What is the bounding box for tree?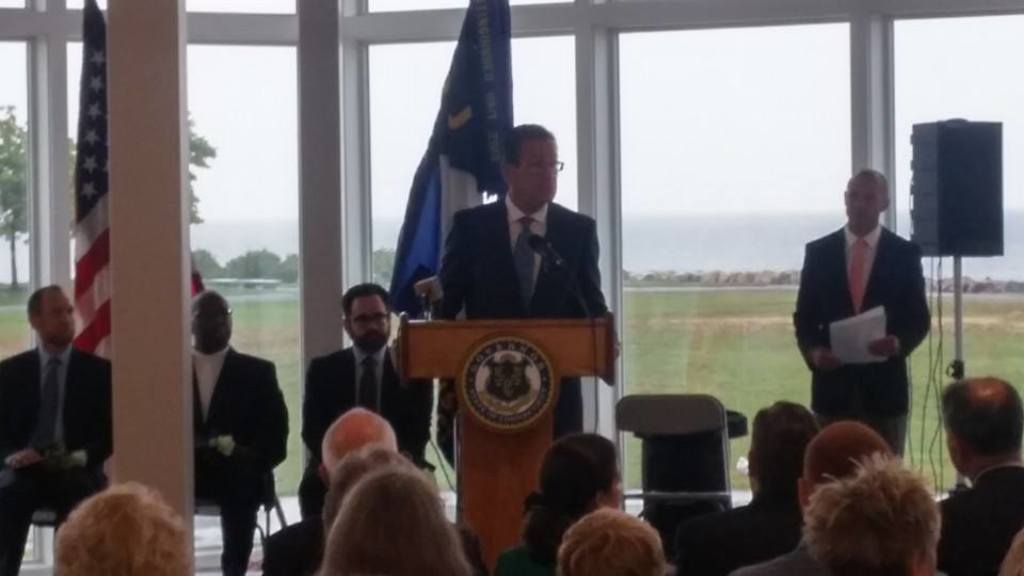
locate(220, 246, 297, 294).
